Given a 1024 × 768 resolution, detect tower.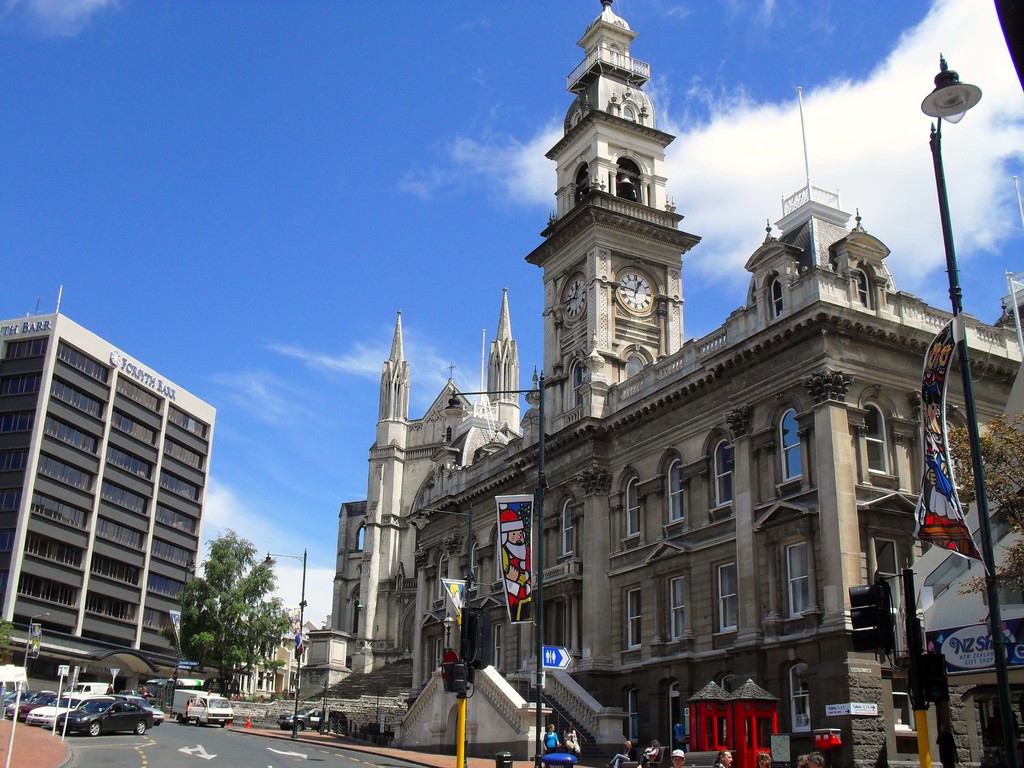
bbox(529, 17, 707, 337).
